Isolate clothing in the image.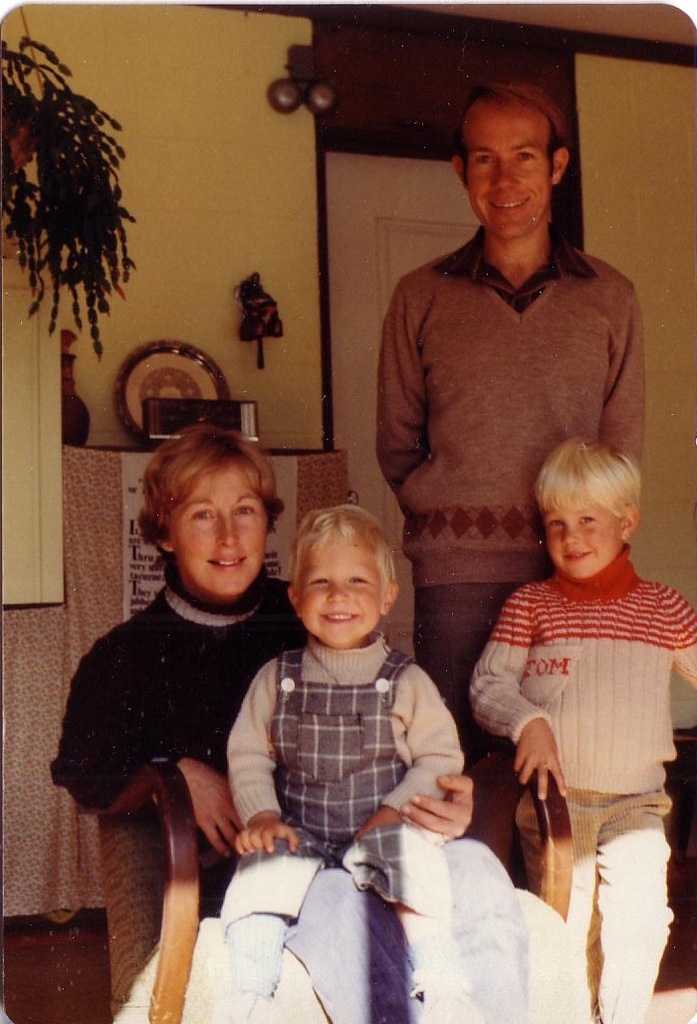
Isolated region: [left=491, top=521, right=681, bottom=948].
